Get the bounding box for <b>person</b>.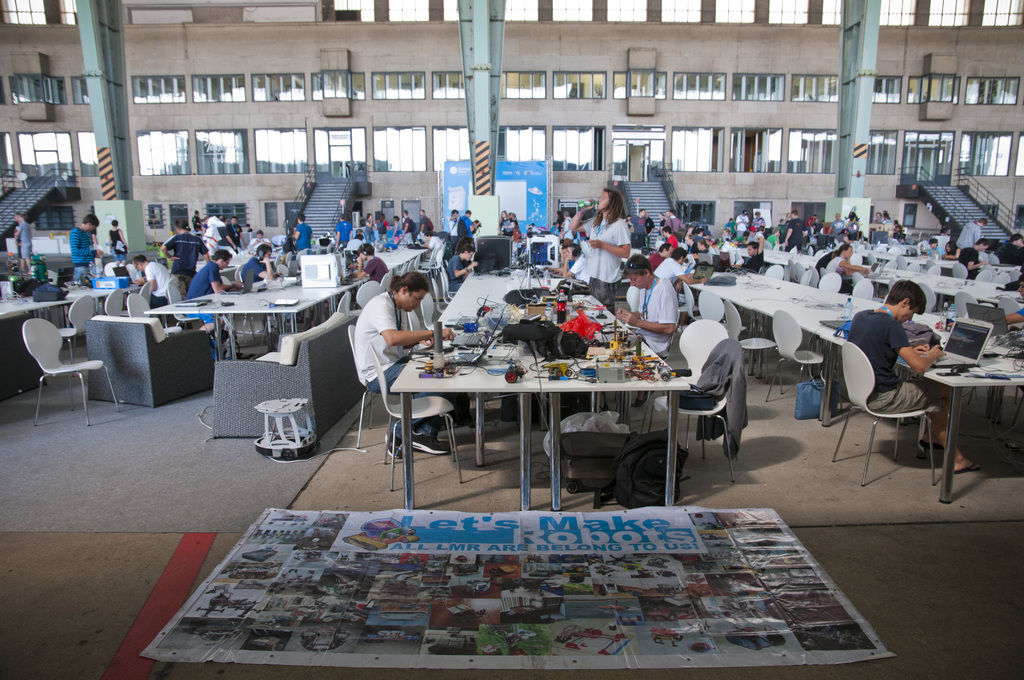
[823,240,873,286].
